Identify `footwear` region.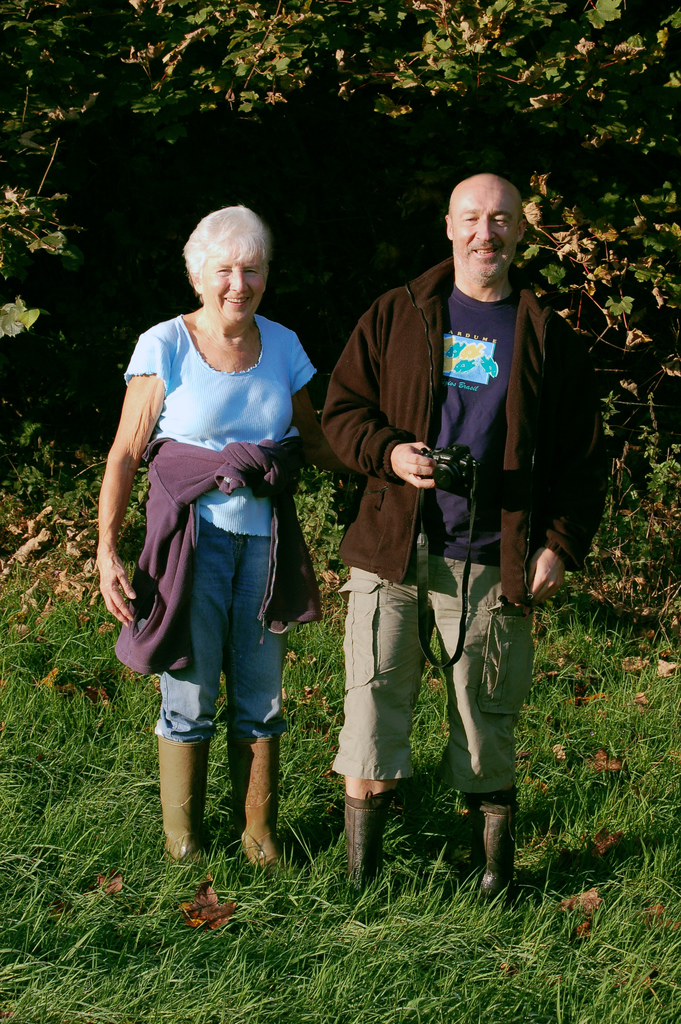
Region: region(157, 728, 213, 867).
